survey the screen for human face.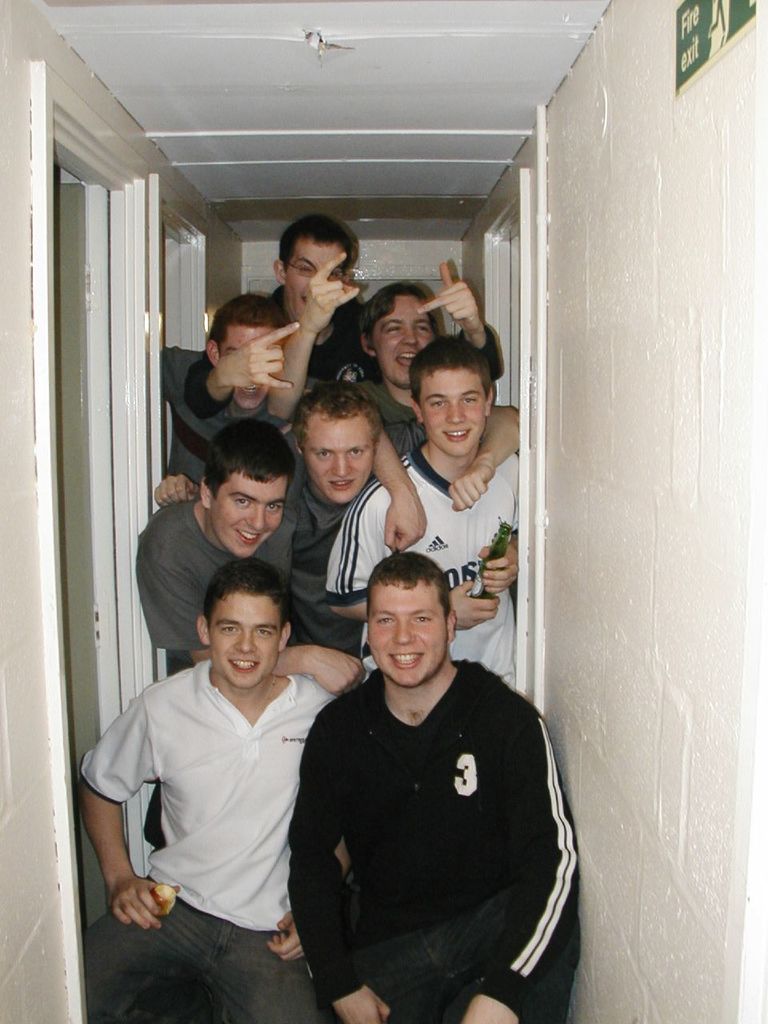
Survey found: (426,366,482,458).
